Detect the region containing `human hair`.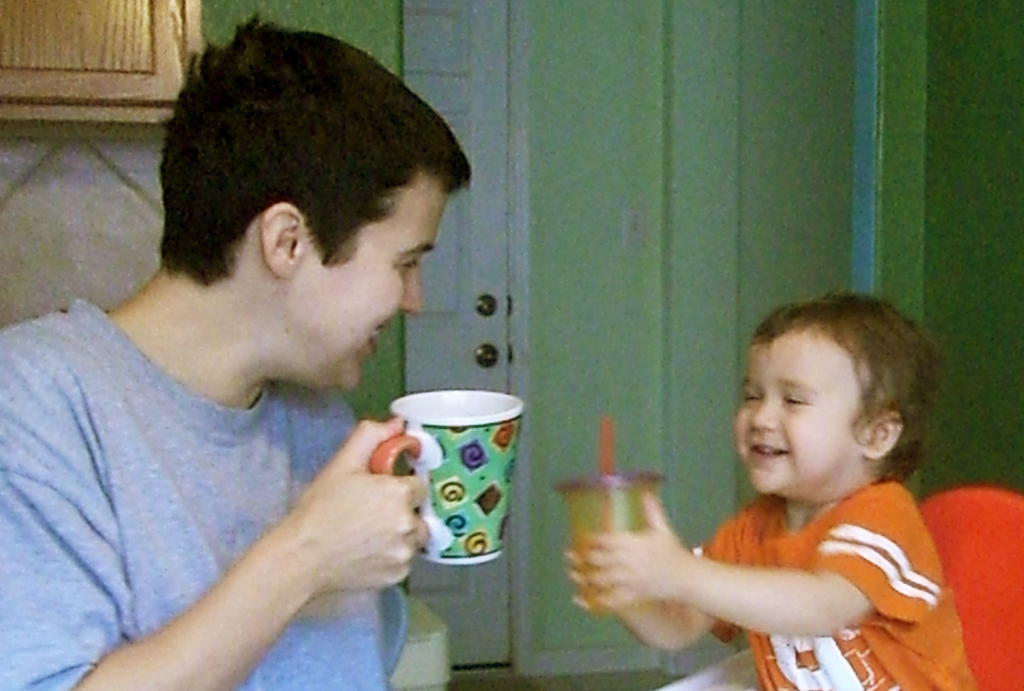
l=153, t=5, r=482, b=281.
